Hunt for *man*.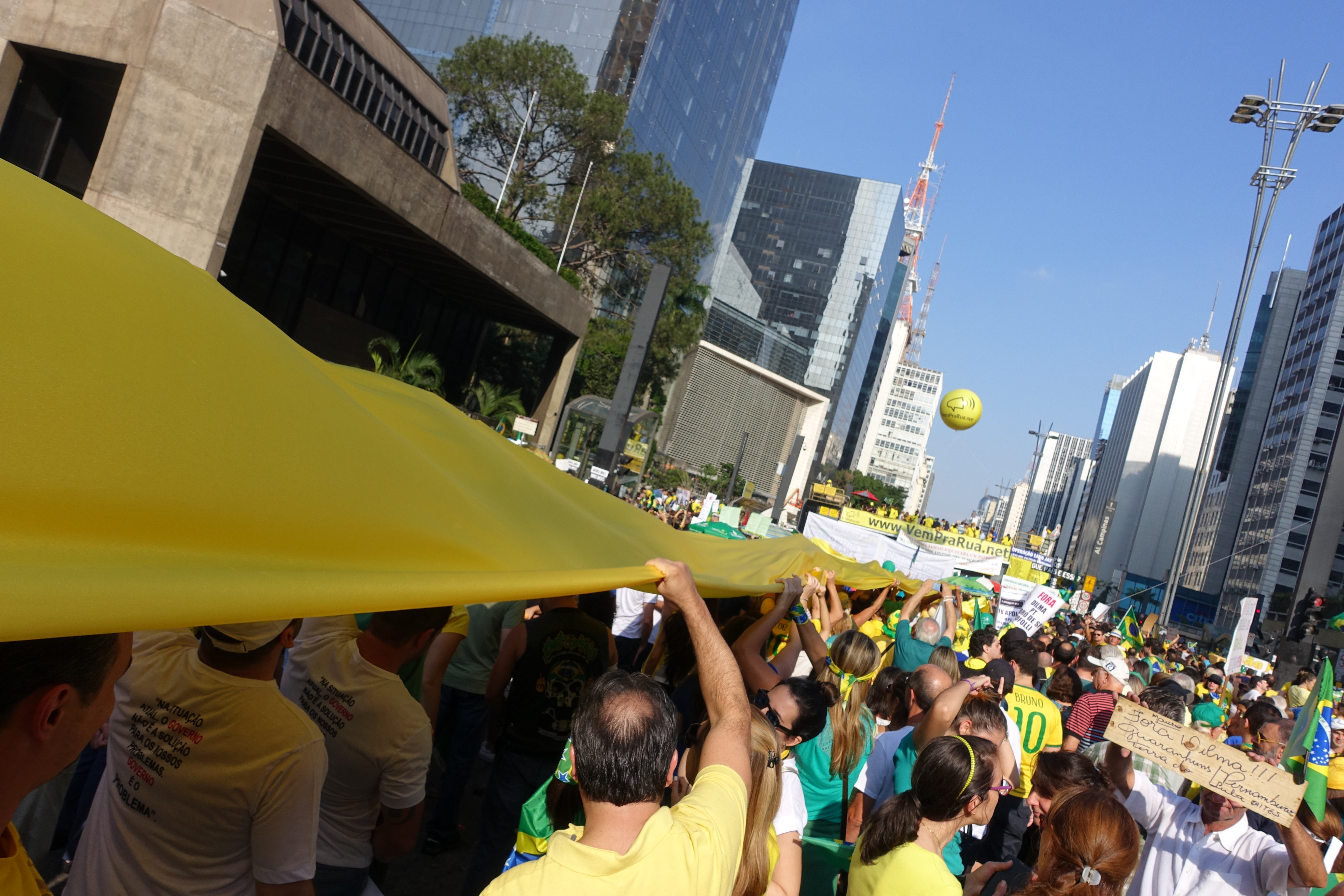
Hunted down at 0,154,34,220.
